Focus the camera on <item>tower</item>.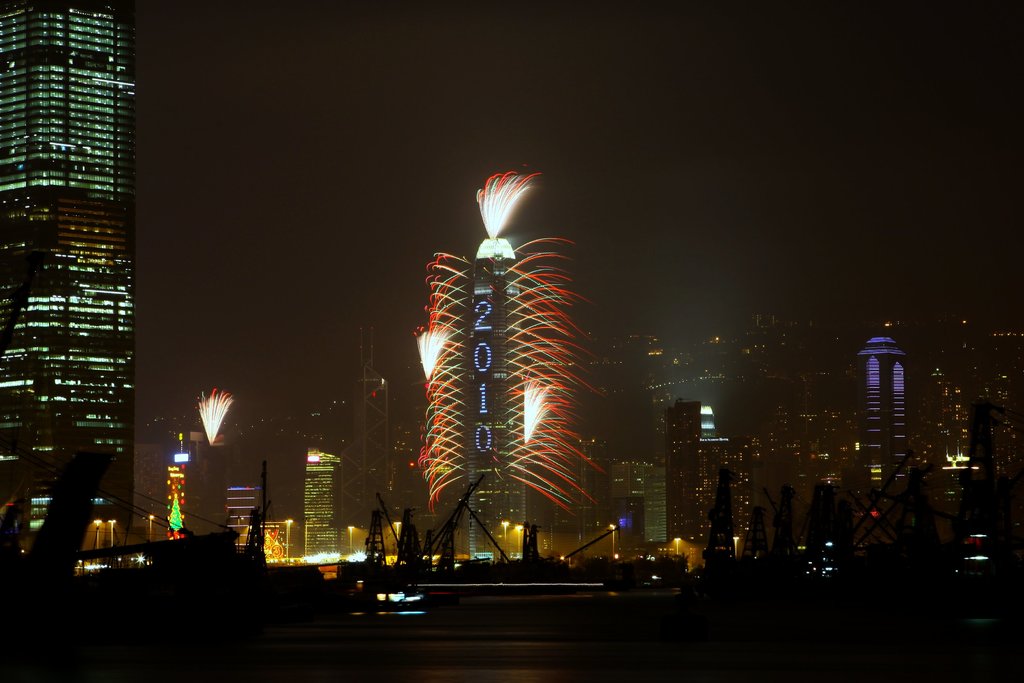
Focus region: 698:436:748:545.
